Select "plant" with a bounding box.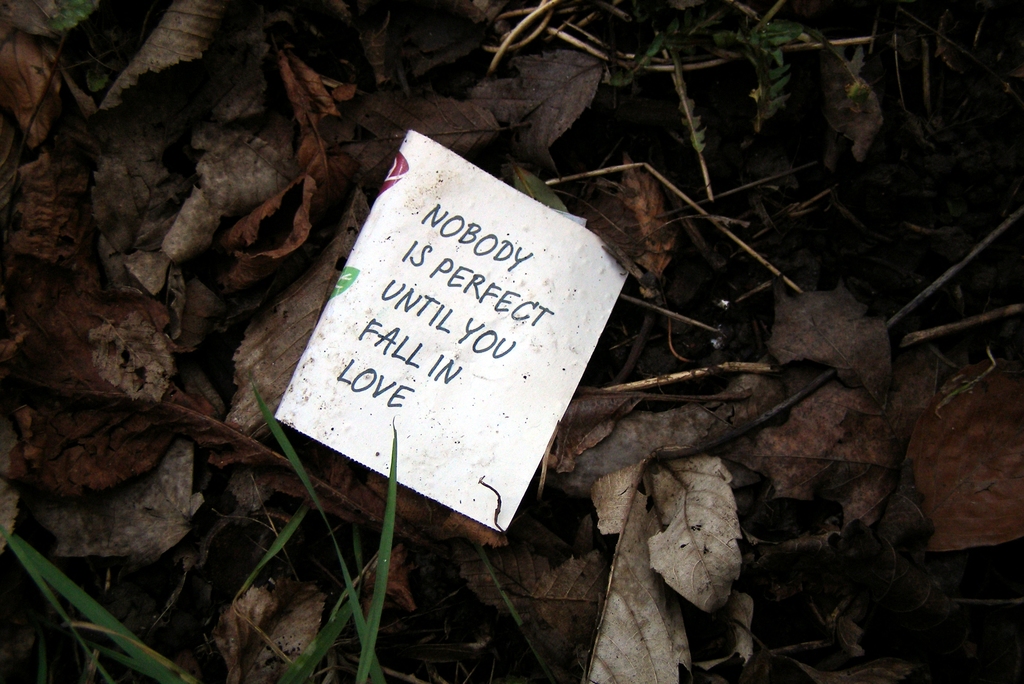
706,3,794,145.
